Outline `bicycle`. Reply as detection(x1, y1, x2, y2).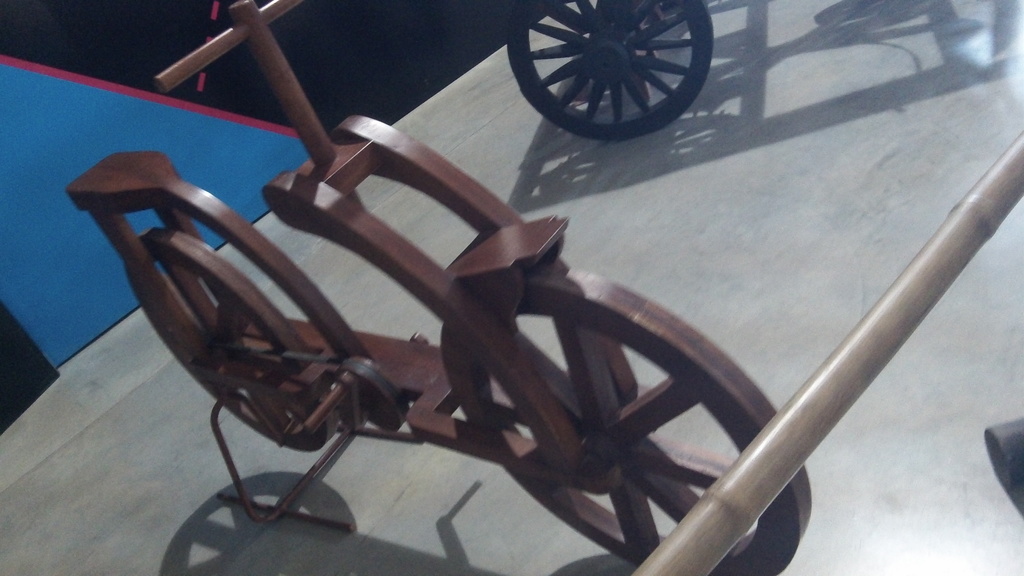
detection(61, 0, 809, 575).
